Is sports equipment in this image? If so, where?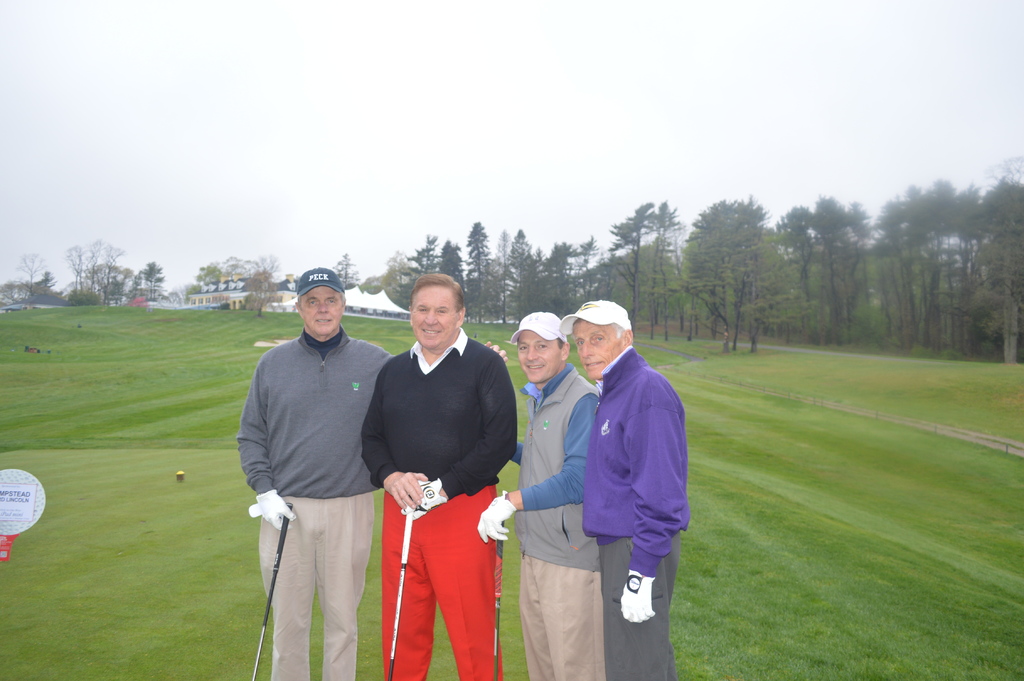
Yes, at <box>402,479,446,525</box>.
